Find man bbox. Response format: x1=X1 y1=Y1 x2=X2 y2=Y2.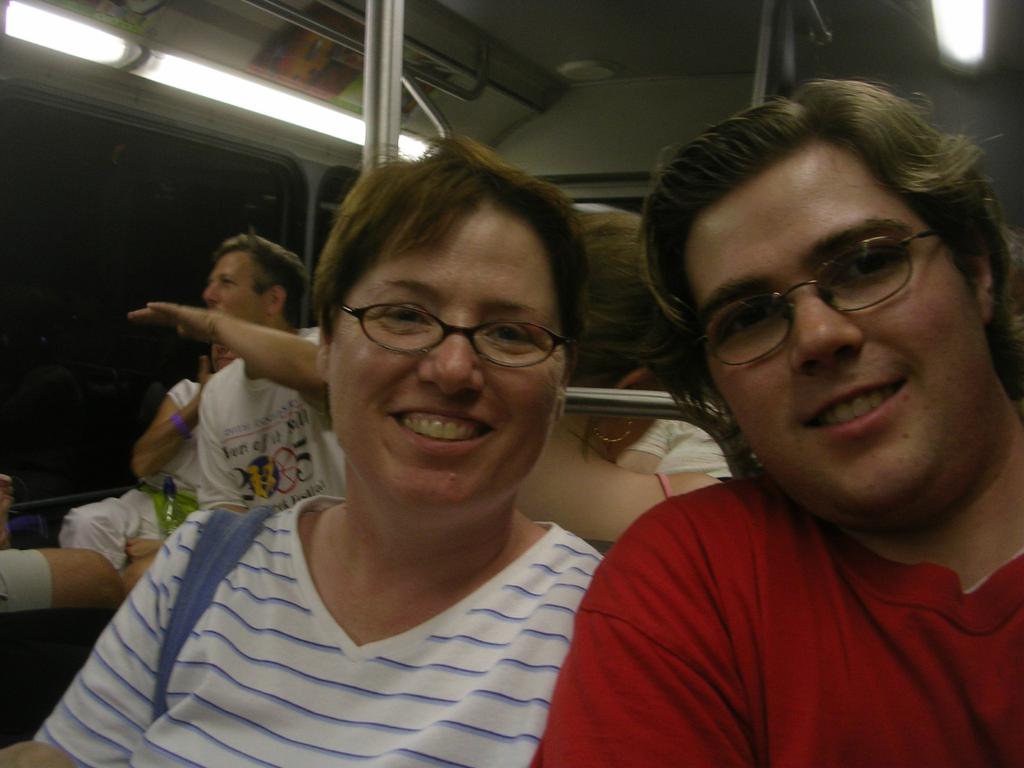
x1=493 y1=77 x2=1023 y2=761.
